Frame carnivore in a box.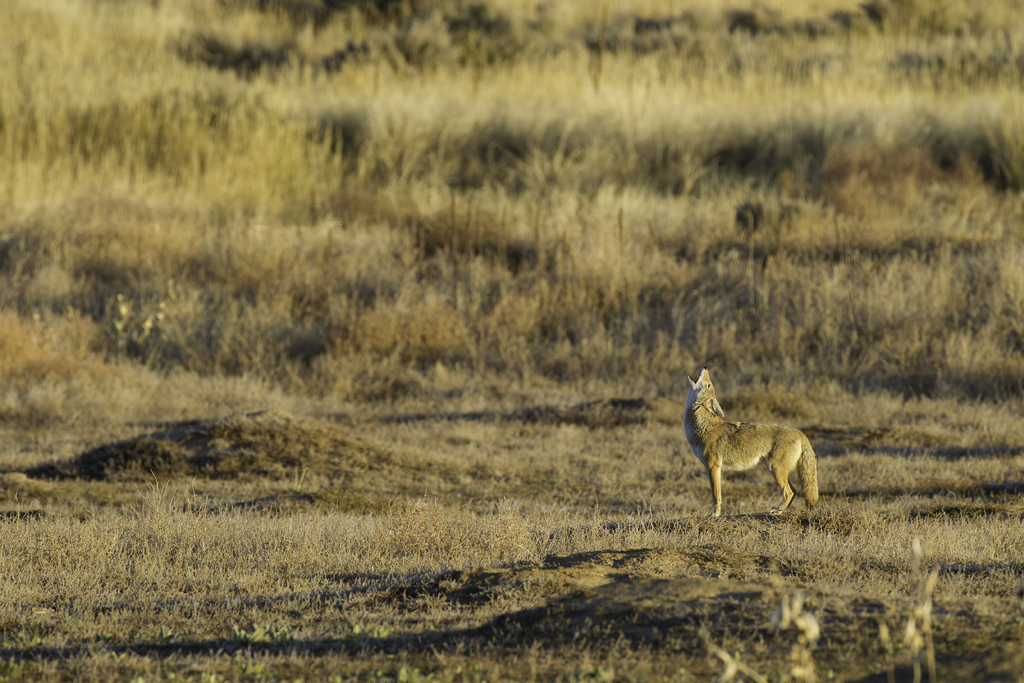
(left=689, top=372, right=842, bottom=518).
